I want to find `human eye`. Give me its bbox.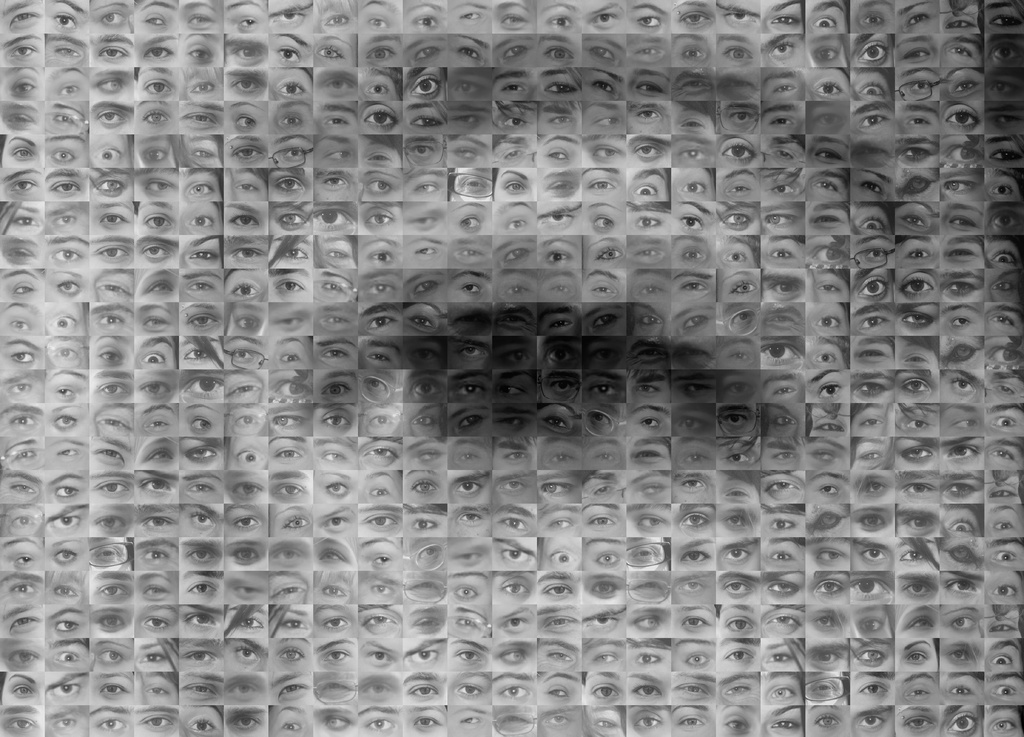
box=[769, 40, 794, 58].
